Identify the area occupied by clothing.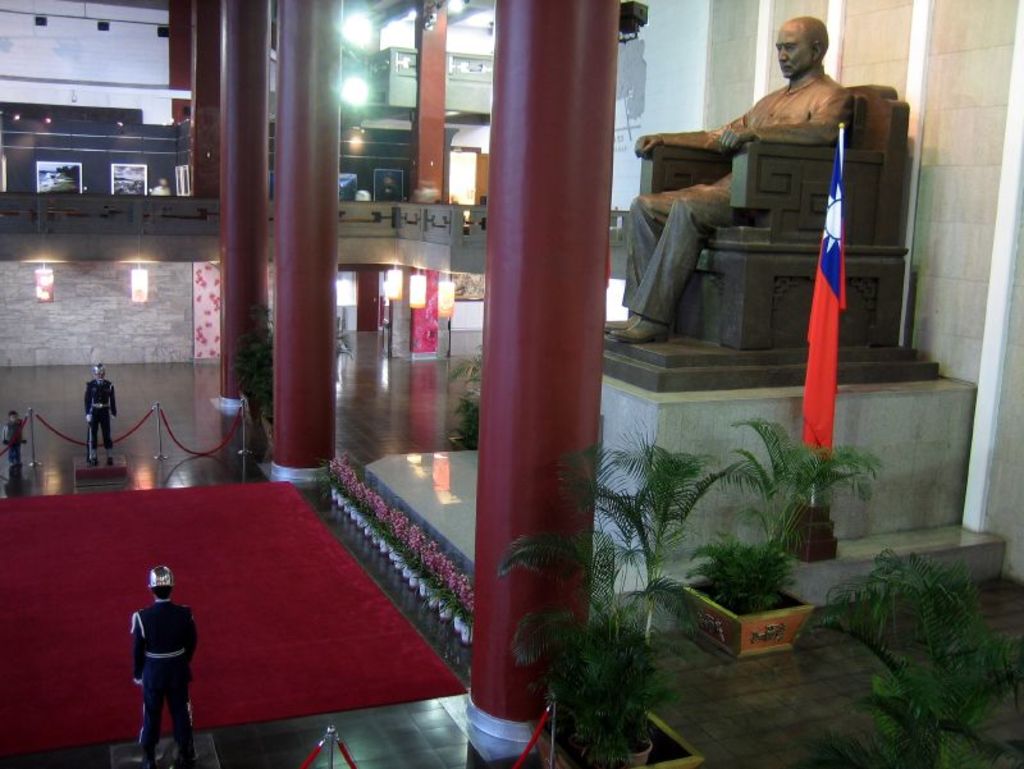
Area: bbox=(125, 605, 198, 766).
